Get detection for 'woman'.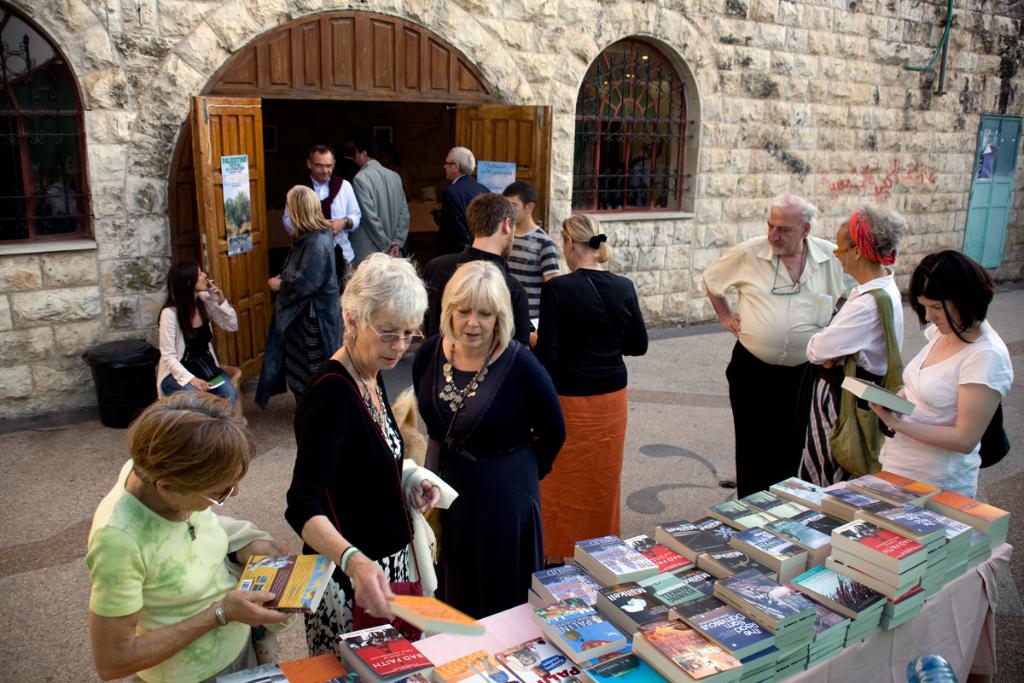
Detection: (x1=249, y1=184, x2=346, y2=403).
